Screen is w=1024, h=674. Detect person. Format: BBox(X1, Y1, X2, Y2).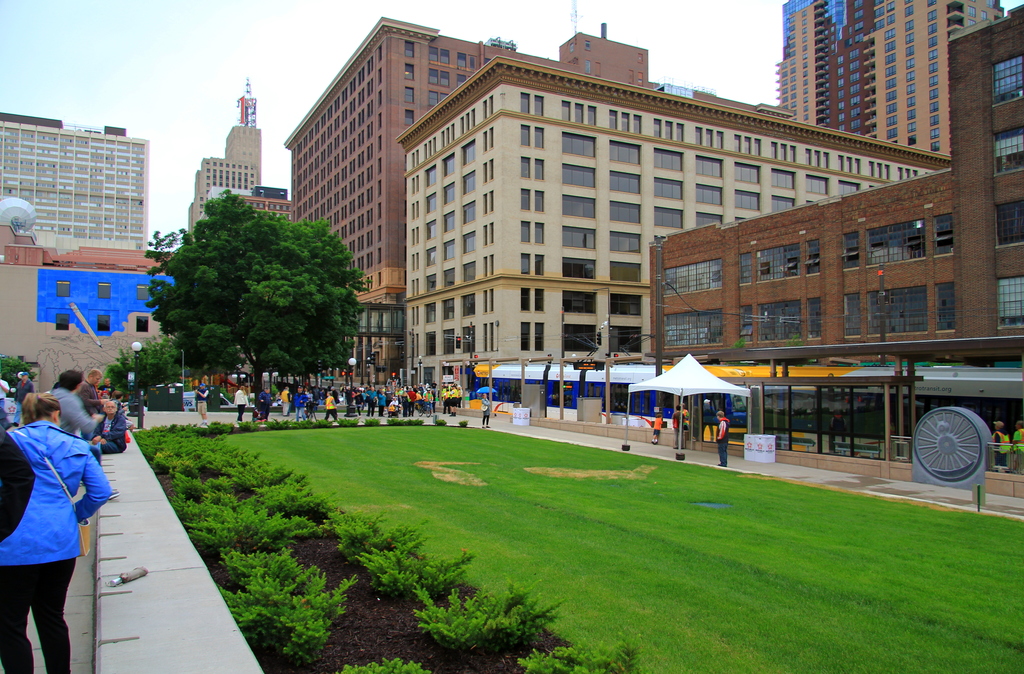
BBox(714, 409, 727, 466).
